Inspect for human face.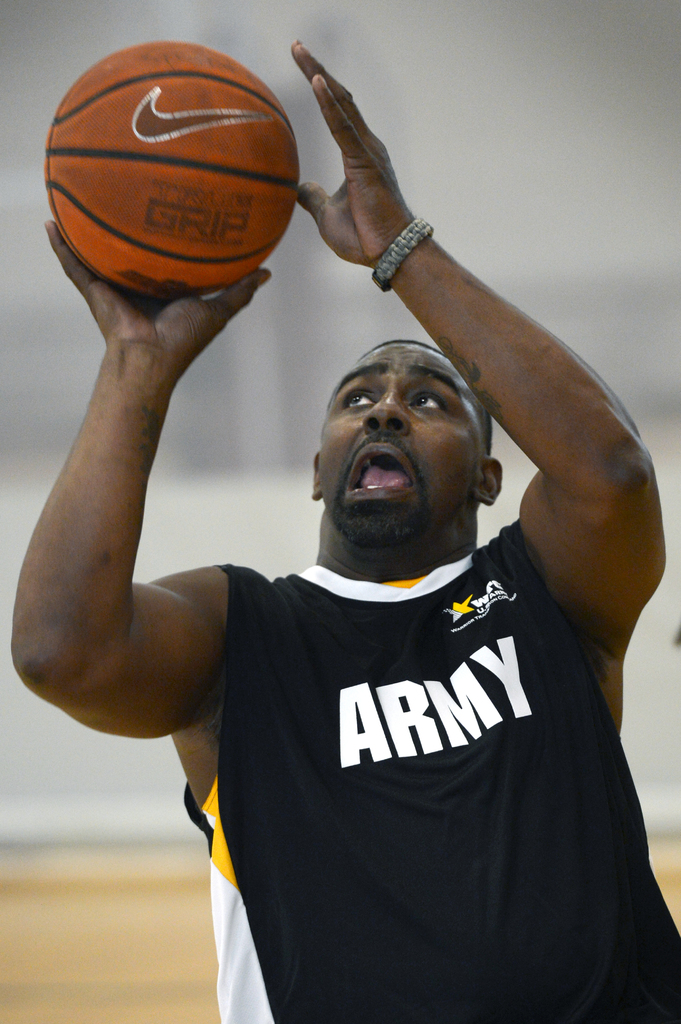
Inspection: bbox(324, 349, 476, 528).
